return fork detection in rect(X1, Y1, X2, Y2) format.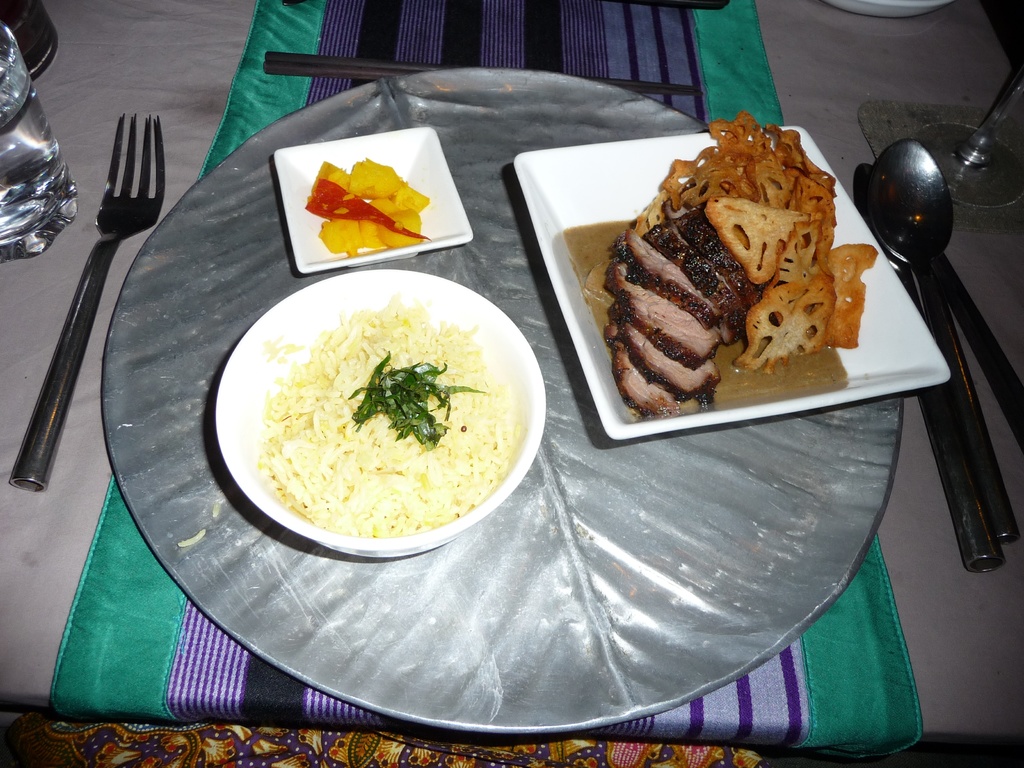
rect(15, 86, 144, 519).
